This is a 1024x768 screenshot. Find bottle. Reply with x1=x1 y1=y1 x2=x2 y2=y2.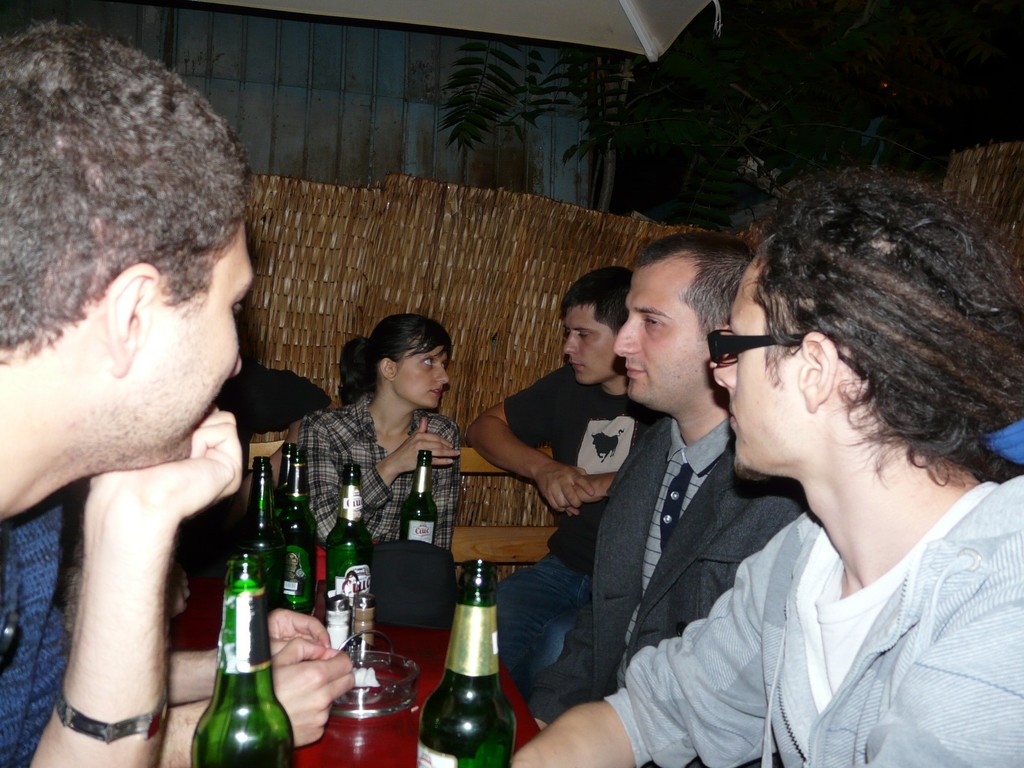
x1=273 y1=458 x2=319 y2=614.
